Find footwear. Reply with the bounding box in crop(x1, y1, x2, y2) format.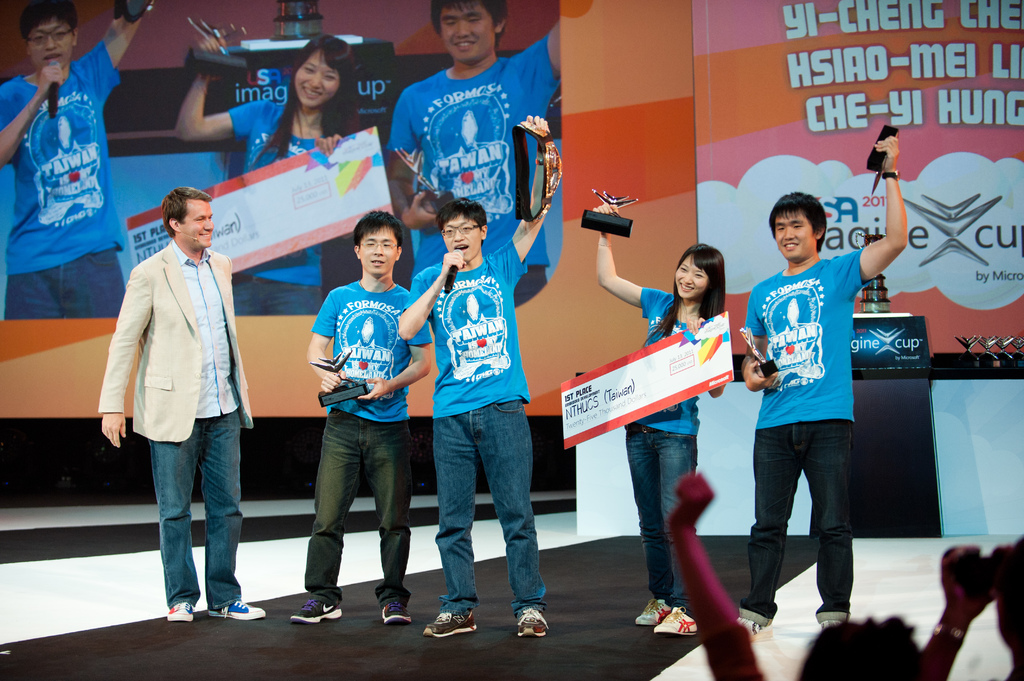
crop(739, 613, 771, 642).
